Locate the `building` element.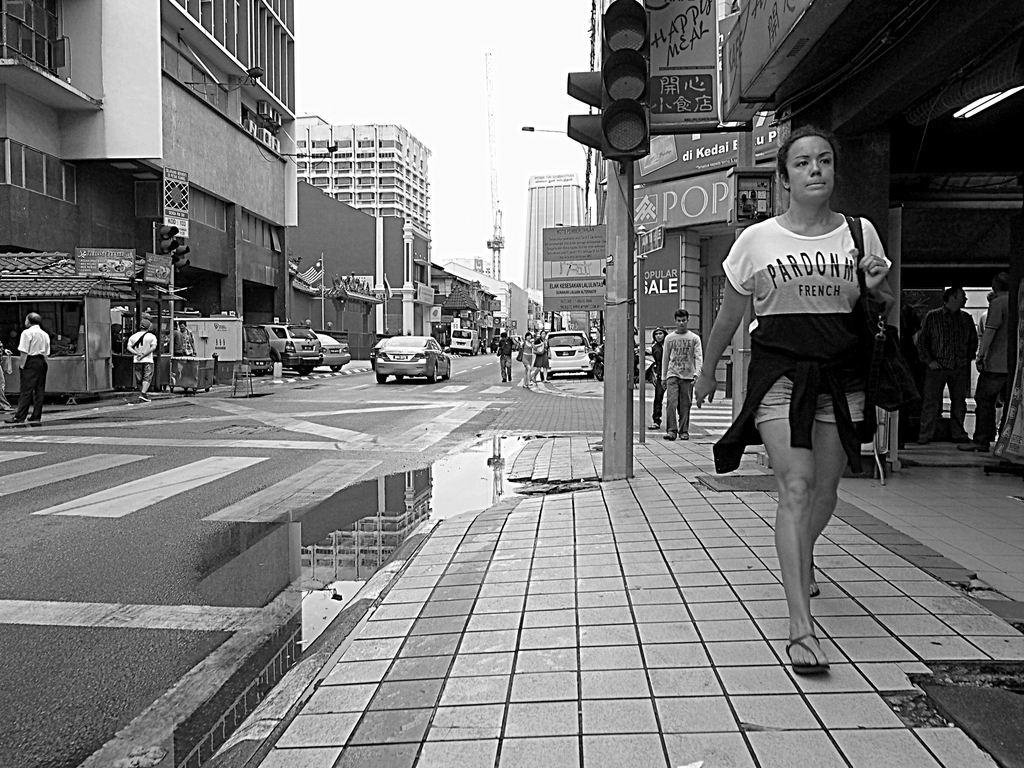
Element bbox: bbox=[61, 0, 294, 381].
